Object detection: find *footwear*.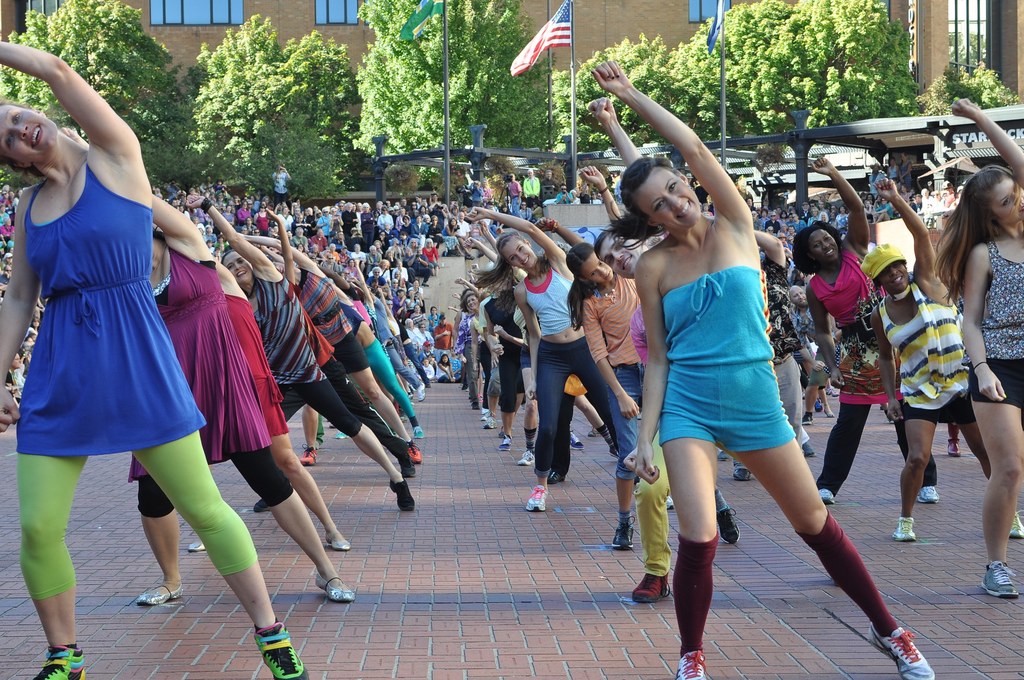
<bbox>980, 558, 1018, 600</bbox>.
